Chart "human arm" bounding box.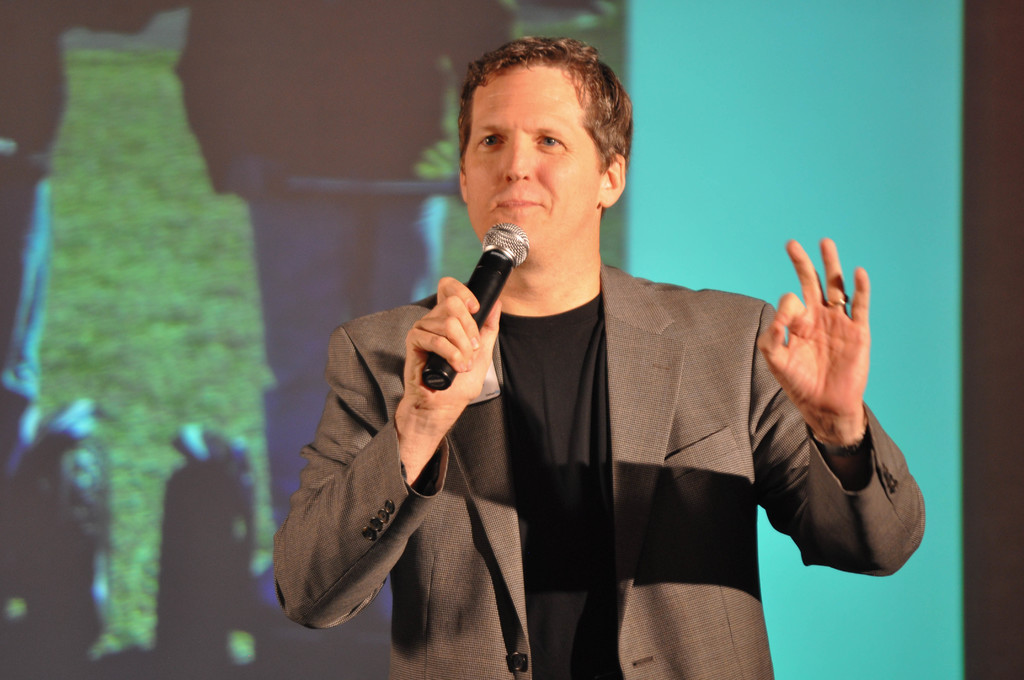
Charted: 273 261 504 632.
